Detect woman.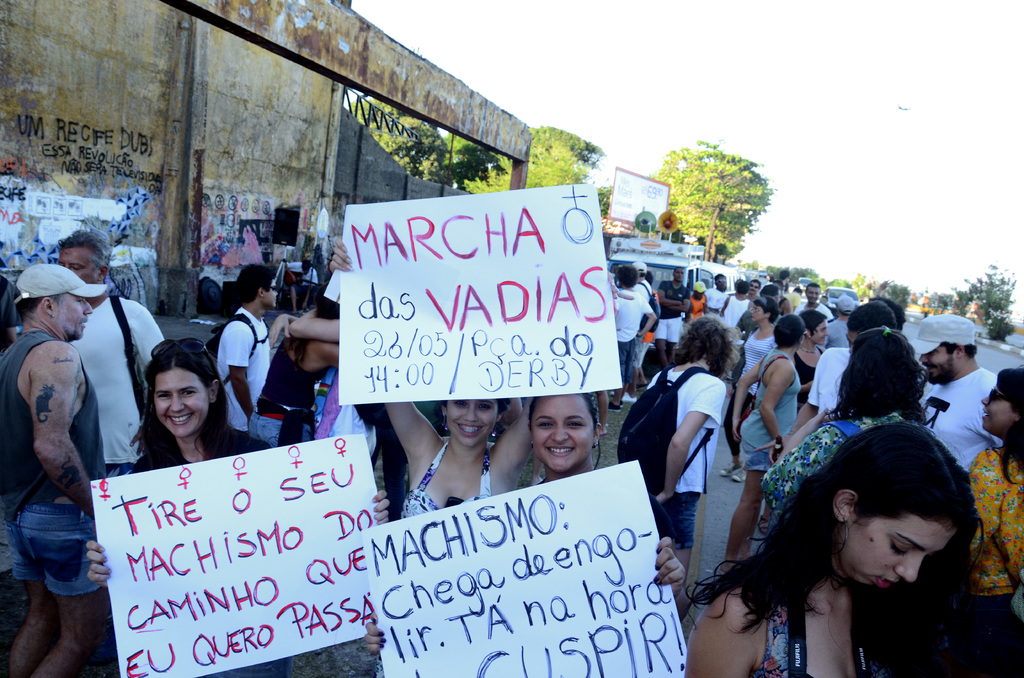
Detected at l=761, t=328, r=931, b=526.
